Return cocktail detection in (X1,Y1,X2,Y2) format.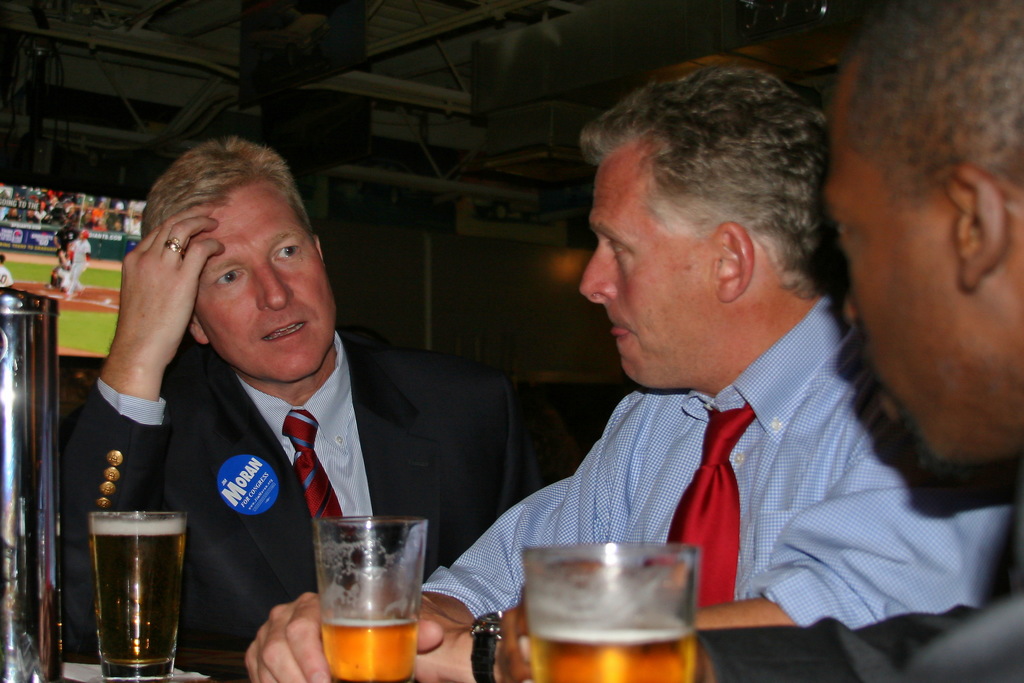
(85,508,193,681).
